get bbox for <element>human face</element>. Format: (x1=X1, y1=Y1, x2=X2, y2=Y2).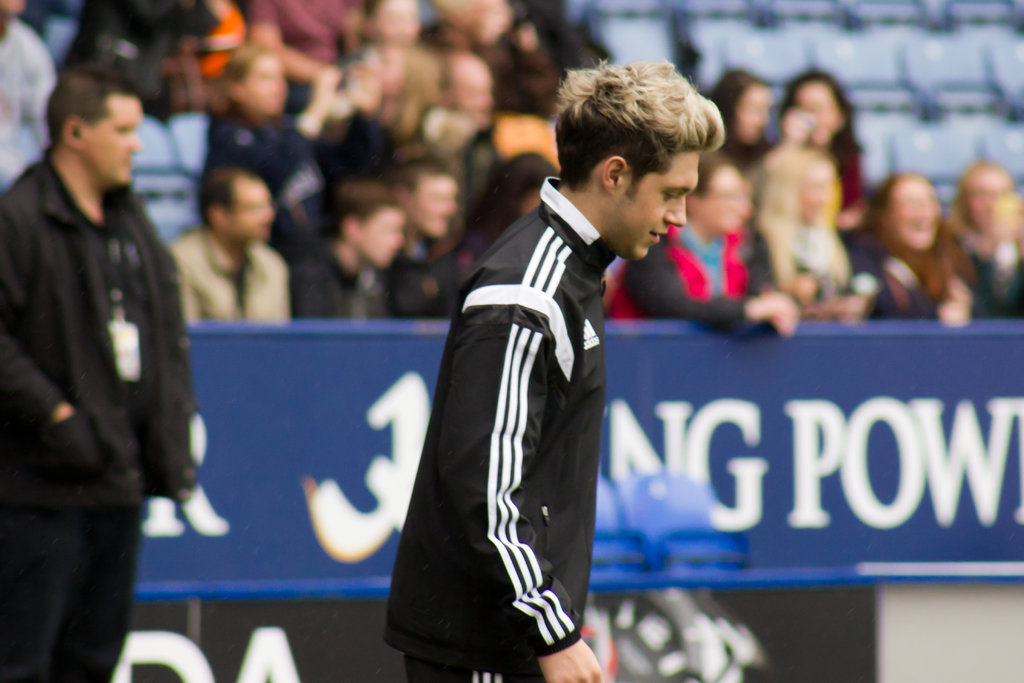
(x1=730, y1=80, x2=774, y2=145).
